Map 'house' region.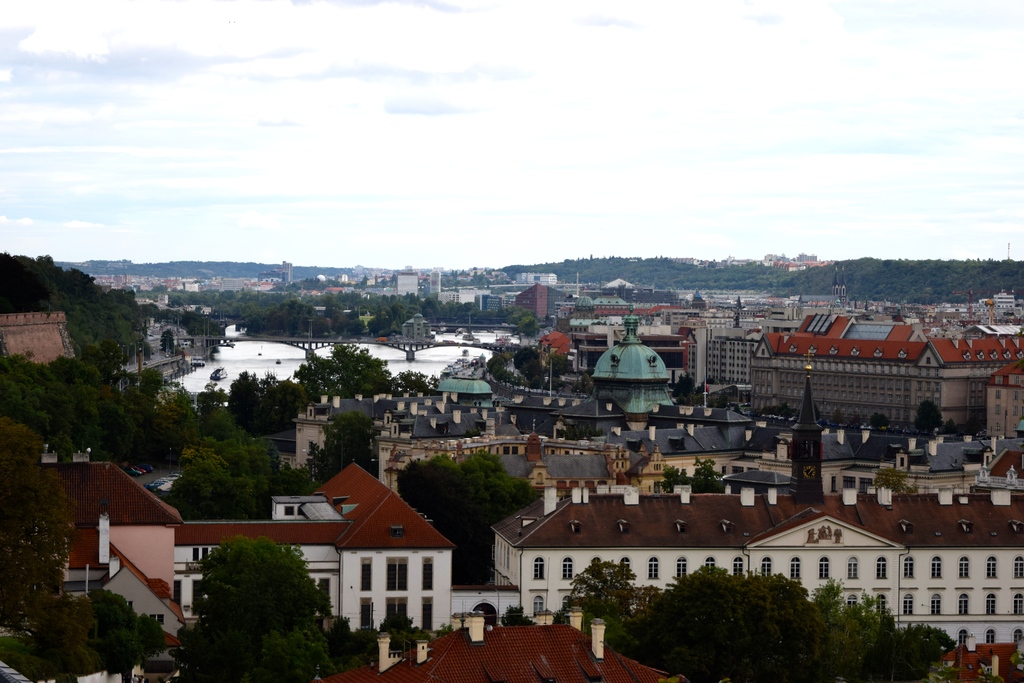
Mapped to select_region(489, 479, 1023, 650).
